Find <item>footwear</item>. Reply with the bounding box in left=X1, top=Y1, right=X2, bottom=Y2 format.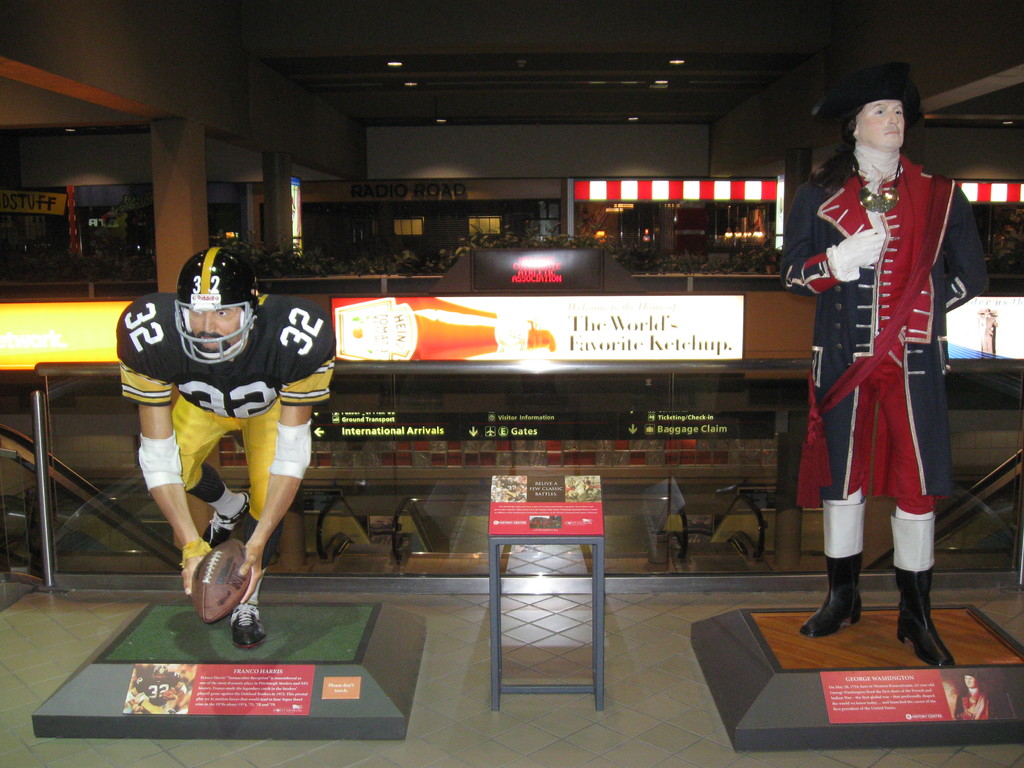
left=205, top=495, right=253, bottom=545.
